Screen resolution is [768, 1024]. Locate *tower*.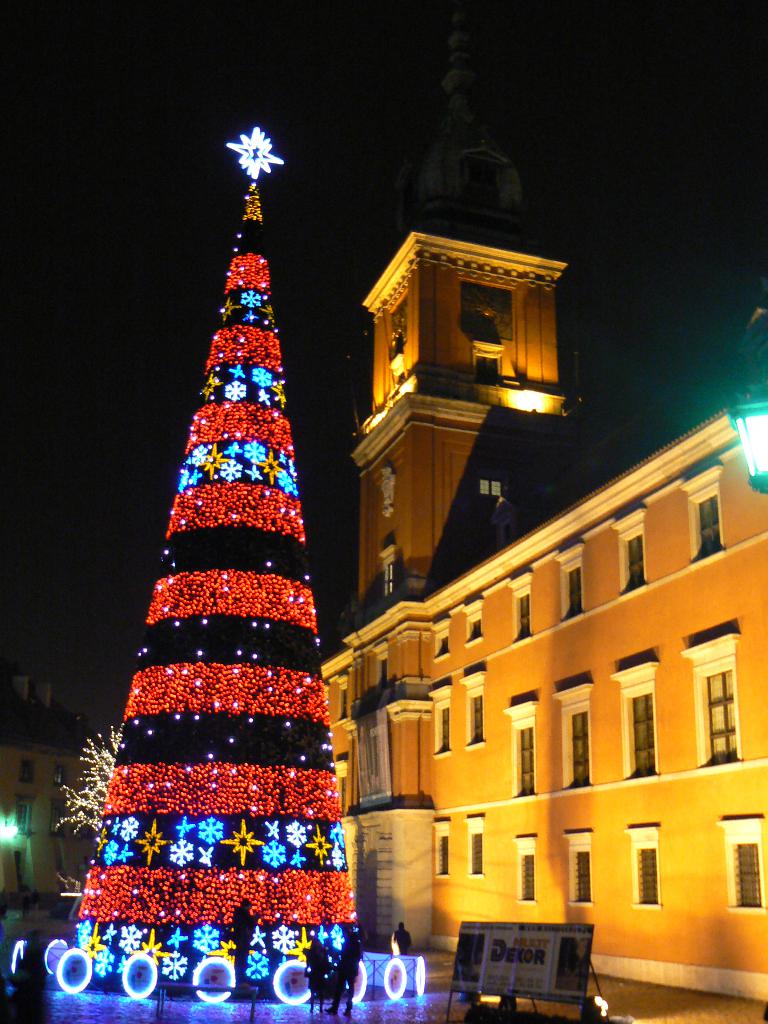
[x1=358, y1=17, x2=556, y2=614].
